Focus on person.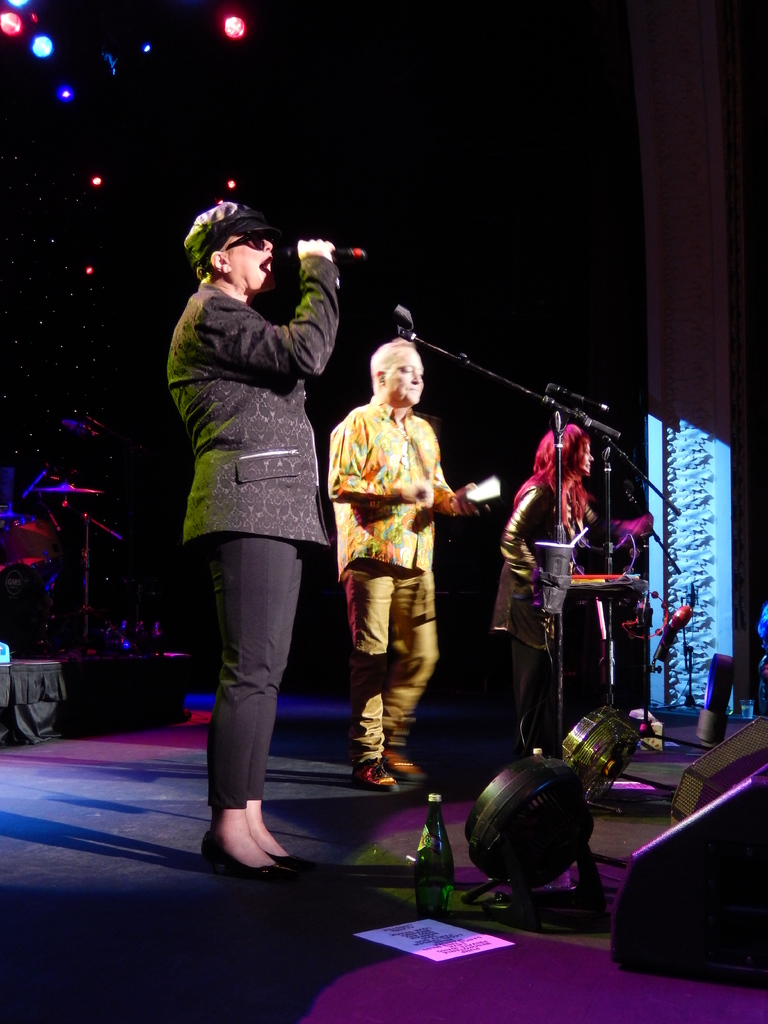
Focused at detection(509, 380, 619, 779).
